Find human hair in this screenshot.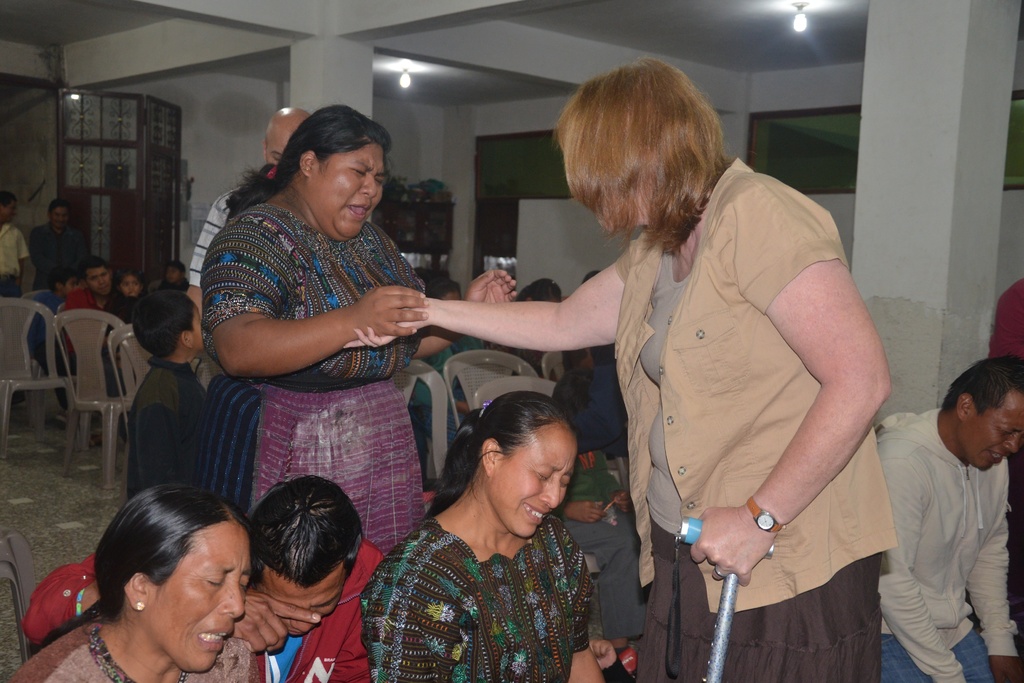
The bounding box for human hair is [414, 392, 577, 520].
